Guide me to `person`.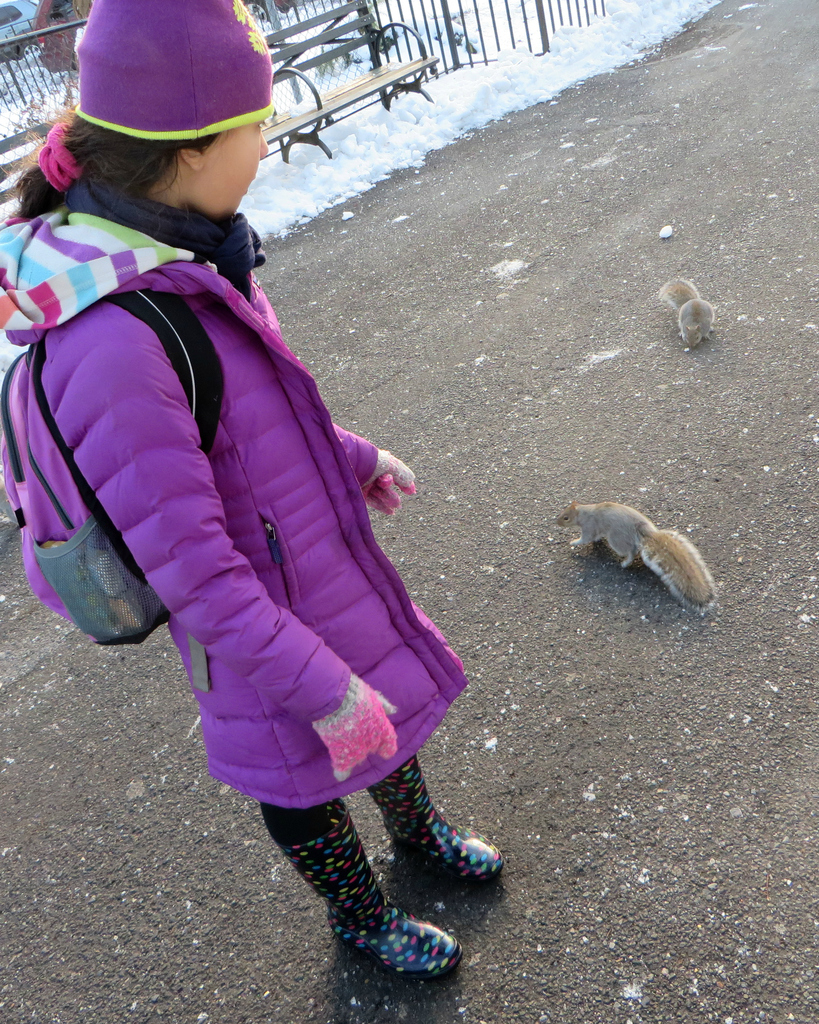
Guidance: (20, 28, 493, 956).
